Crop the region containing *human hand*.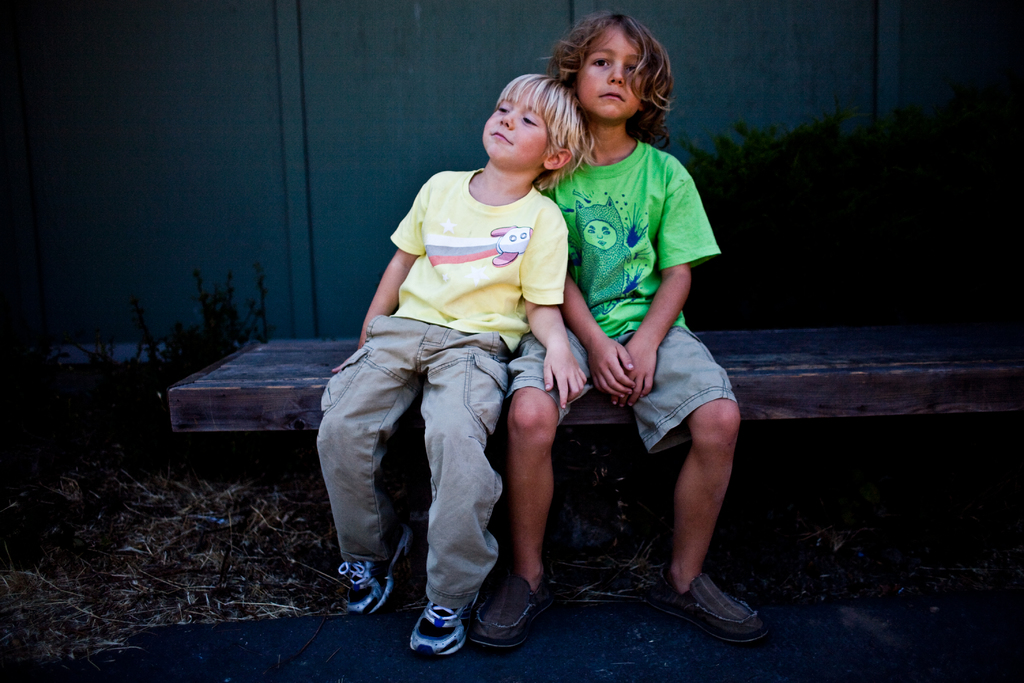
Crop region: pyautogui.locateOnScreen(616, 331, 656, 405).
